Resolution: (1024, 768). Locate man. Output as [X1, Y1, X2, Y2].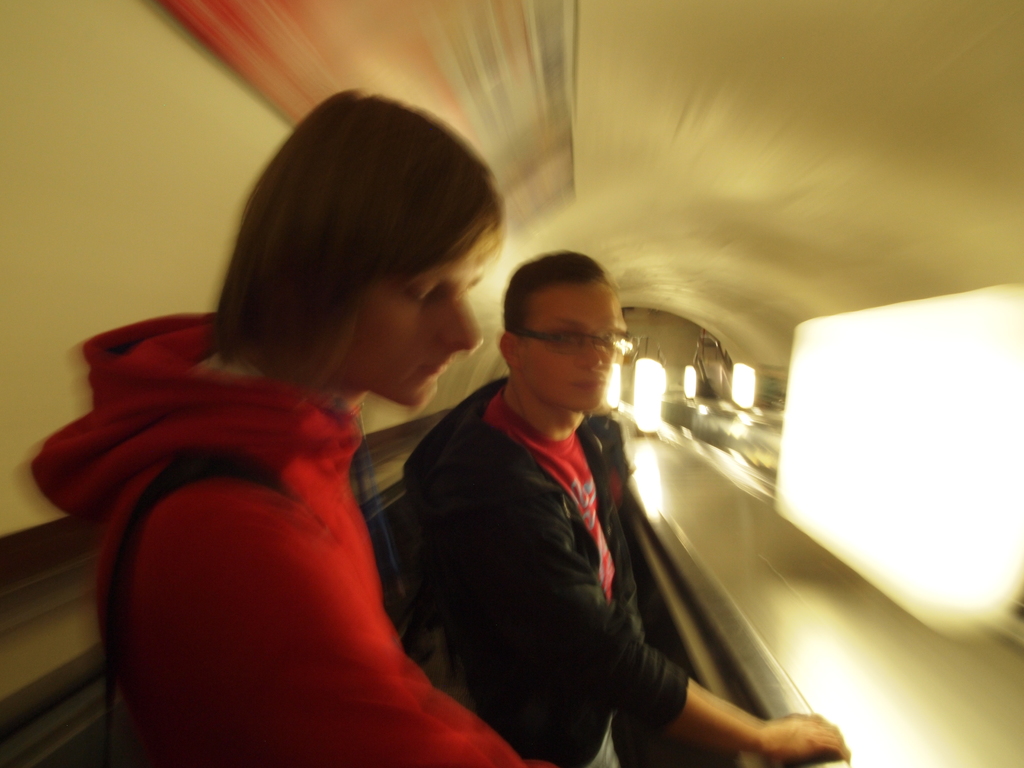
[401, 252, 856, 767].
